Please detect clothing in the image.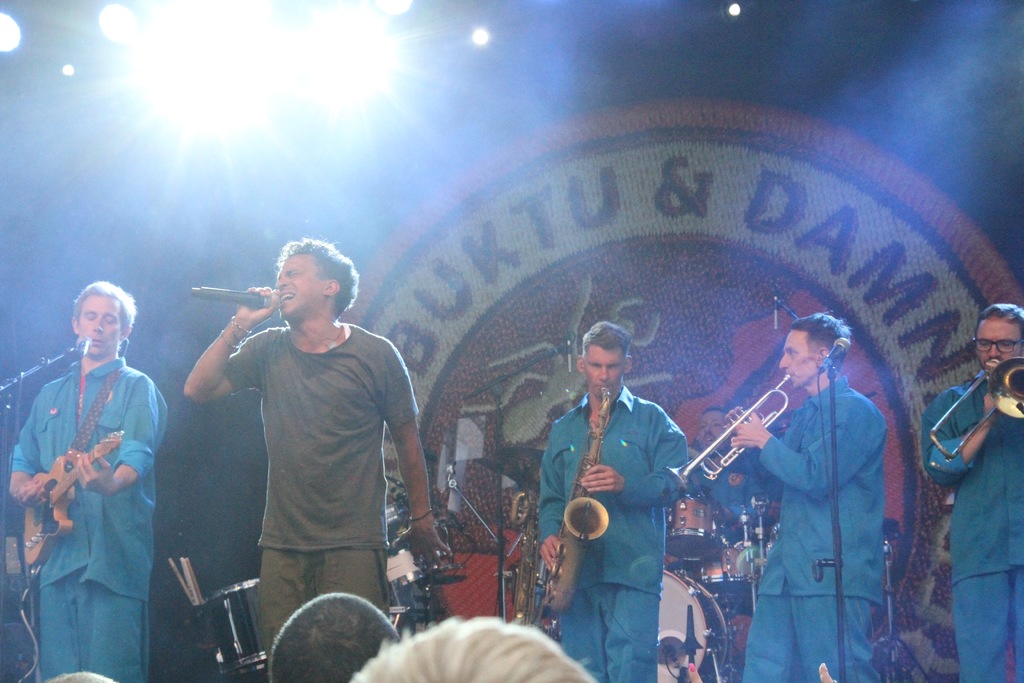
218:318:416:662.
